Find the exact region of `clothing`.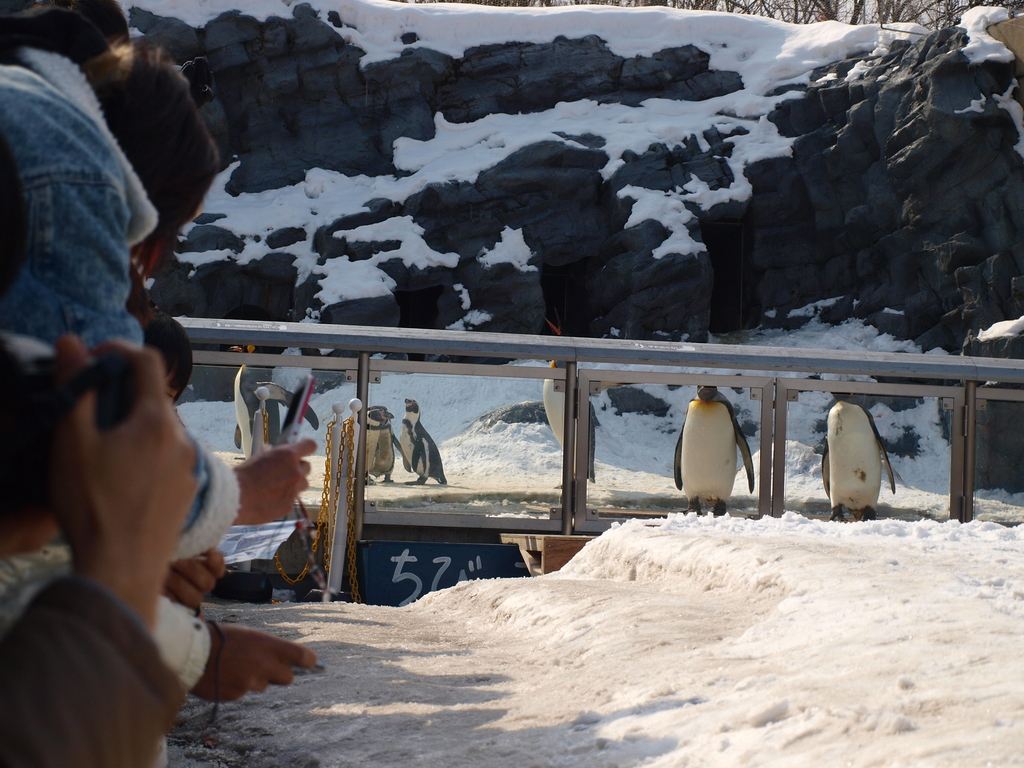
Exact region: {"left": 0, "top": 39, "right": 242, "bottom": 573}.
